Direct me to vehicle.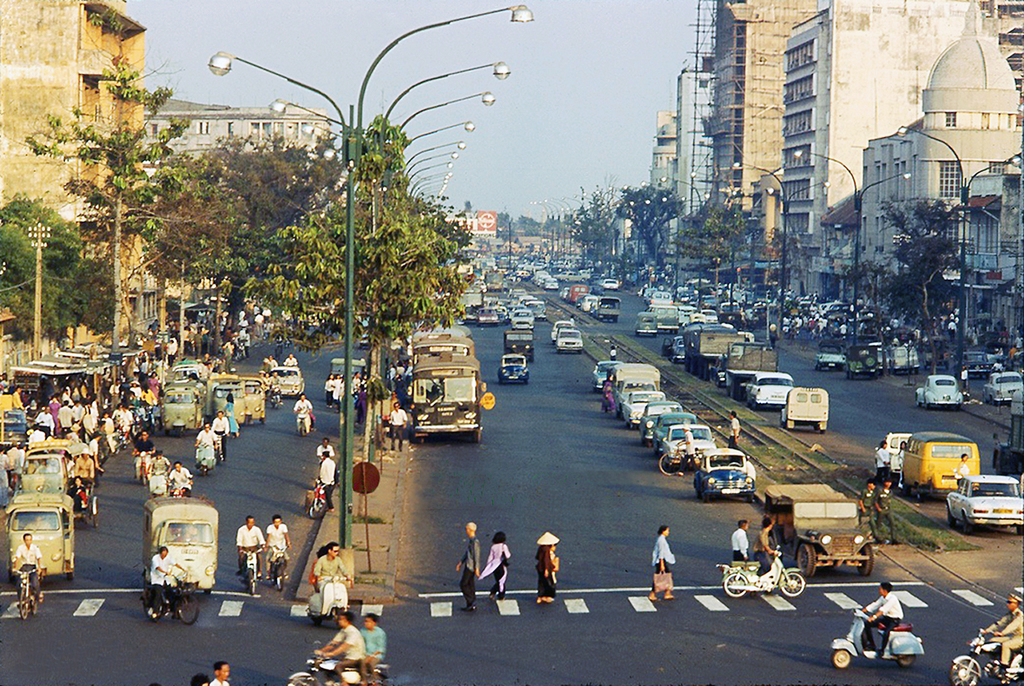
Direction: crop(0, 391, 23, 461).
